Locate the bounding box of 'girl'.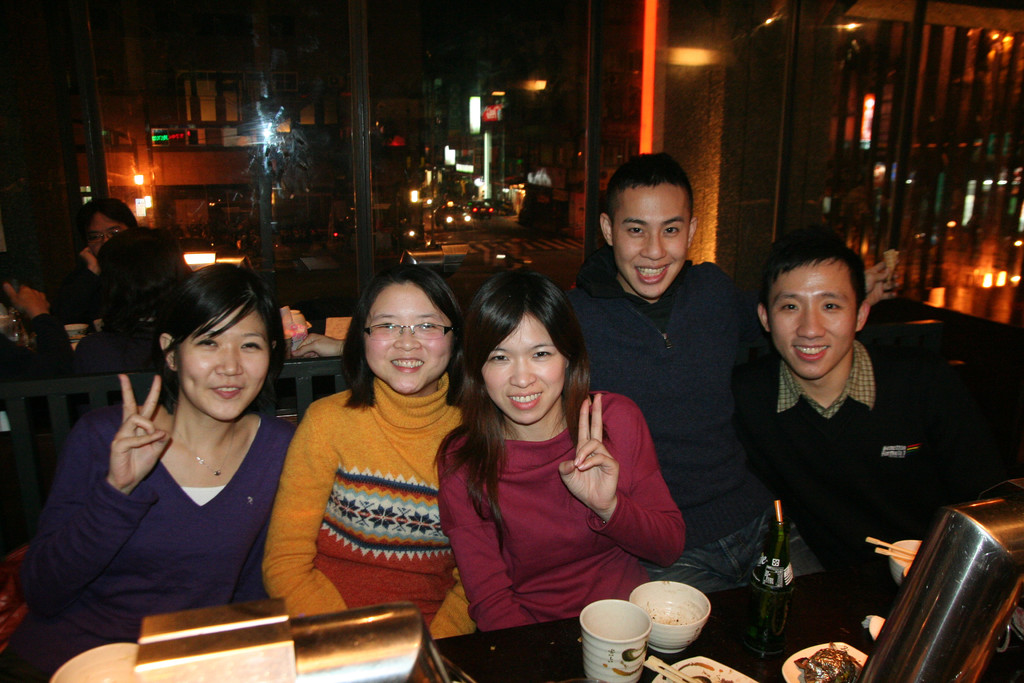
Bounding box: region(266, 272, 458, 636).
